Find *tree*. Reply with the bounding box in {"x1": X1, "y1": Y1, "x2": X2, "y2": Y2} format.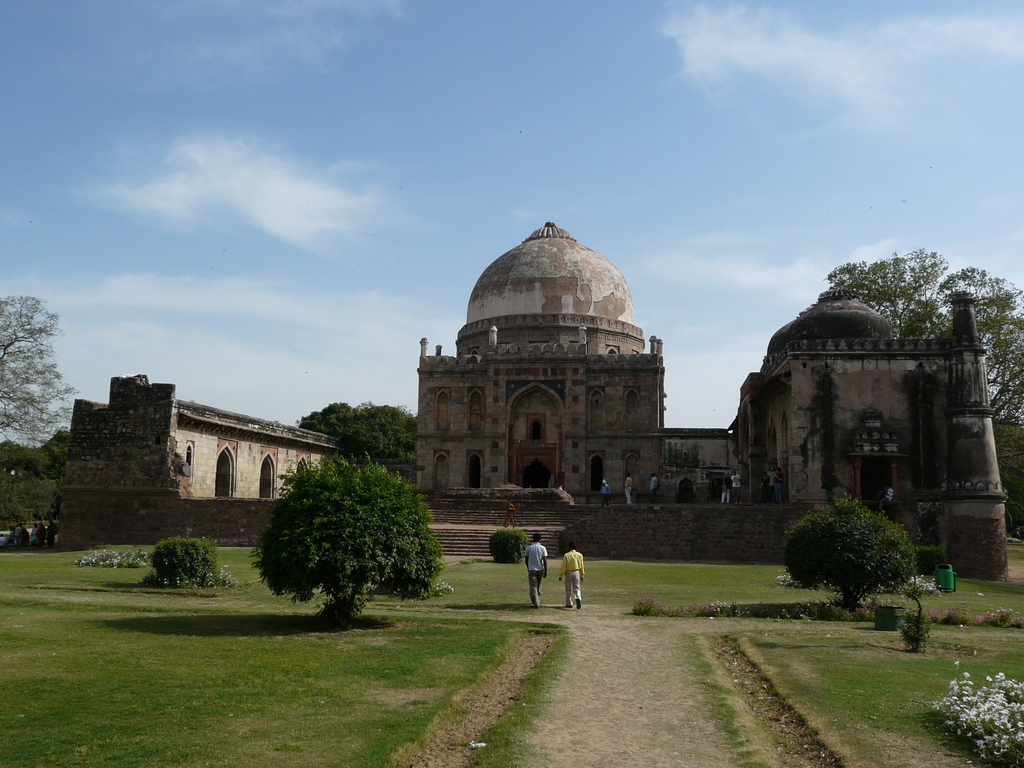
{"x1": 286, "y1": 393, "x2": 413, "y2": 465}.
